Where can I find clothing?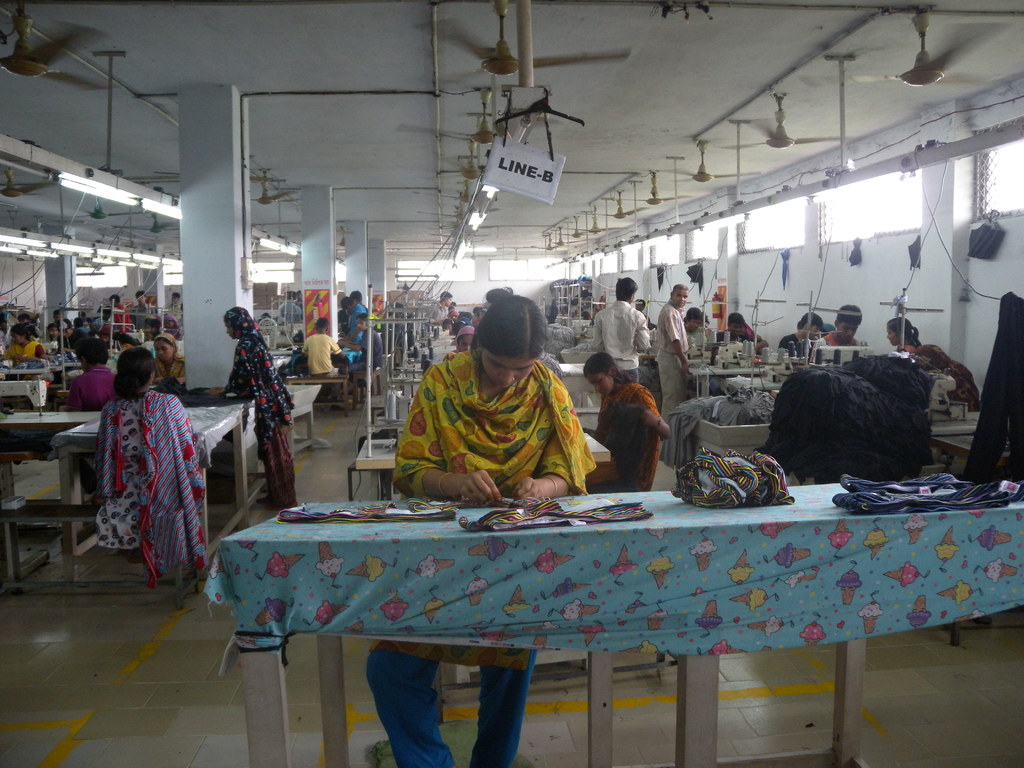
You can find it at rect(214, 320, 301, 501).
